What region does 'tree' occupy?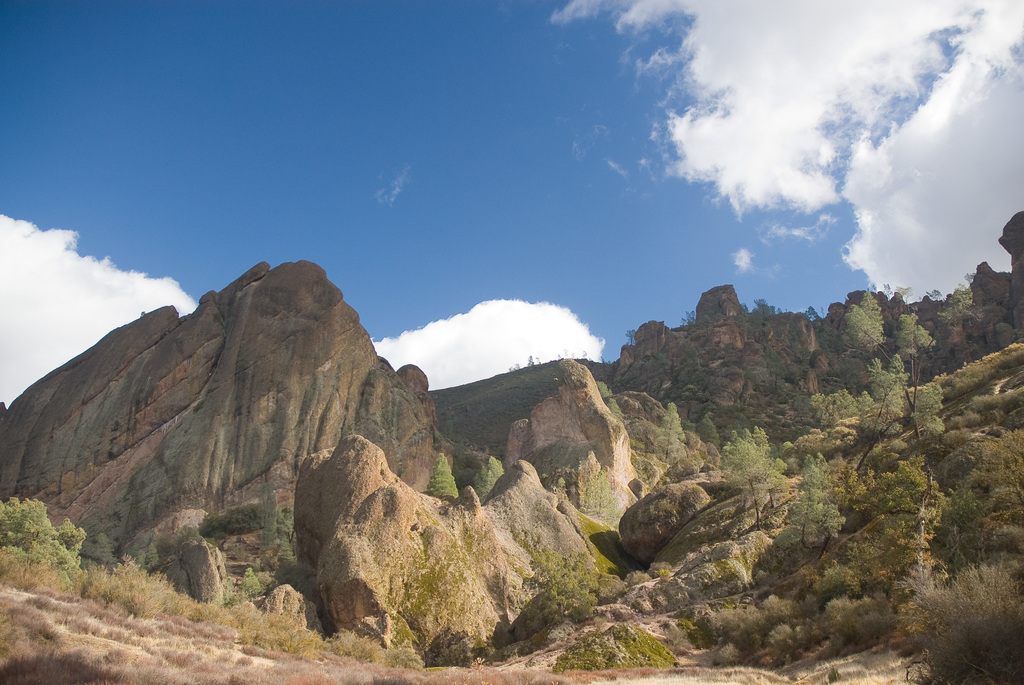
pyautogui.locateOnScreen(580, 468, 616, 521).
